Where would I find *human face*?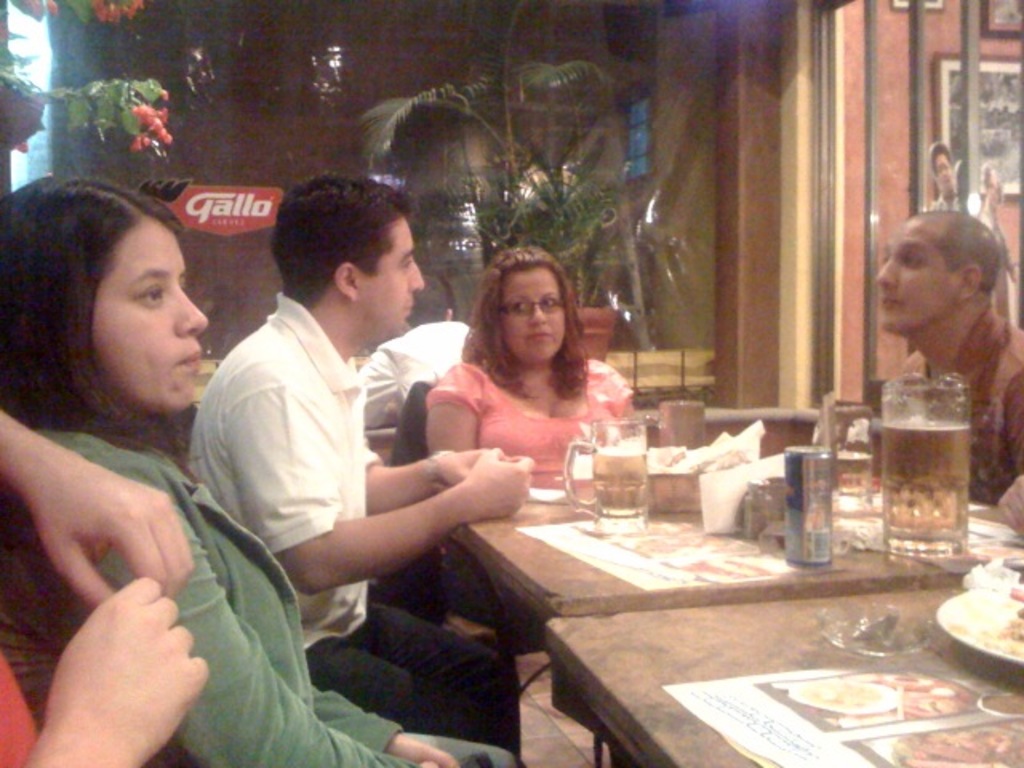
At x1=933, y1=150, x2=955, y2=195.
